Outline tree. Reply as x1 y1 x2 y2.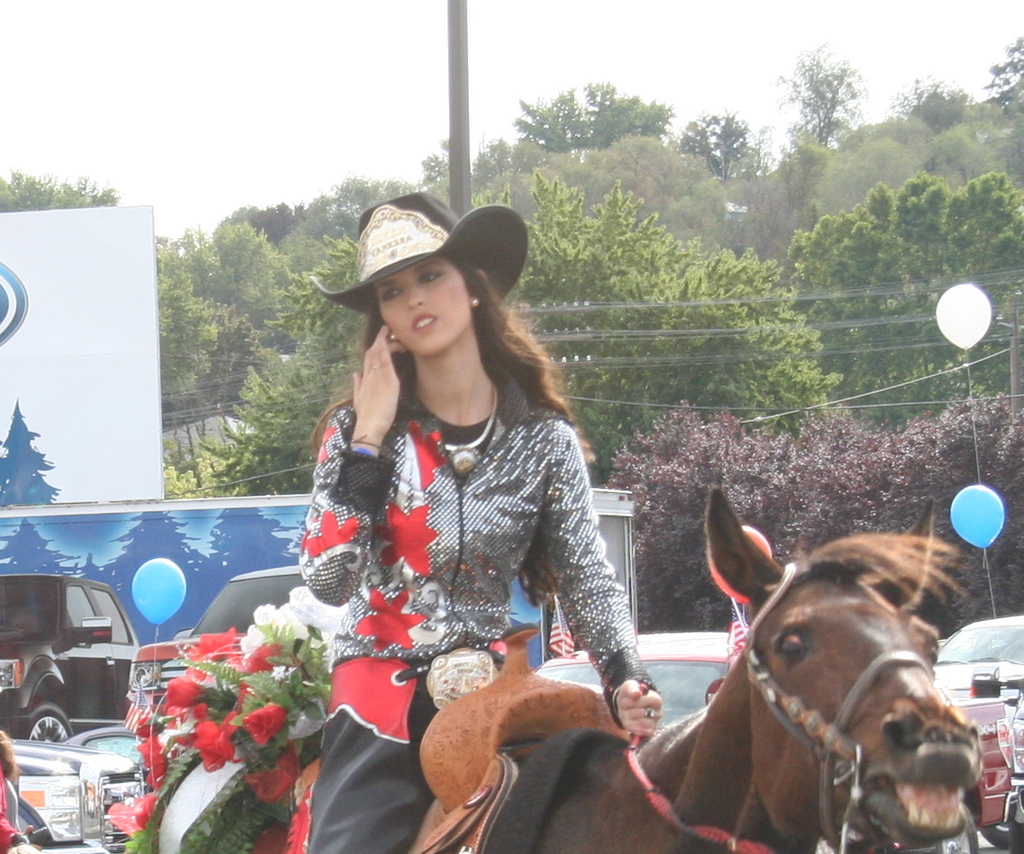
606 415 868 634.
